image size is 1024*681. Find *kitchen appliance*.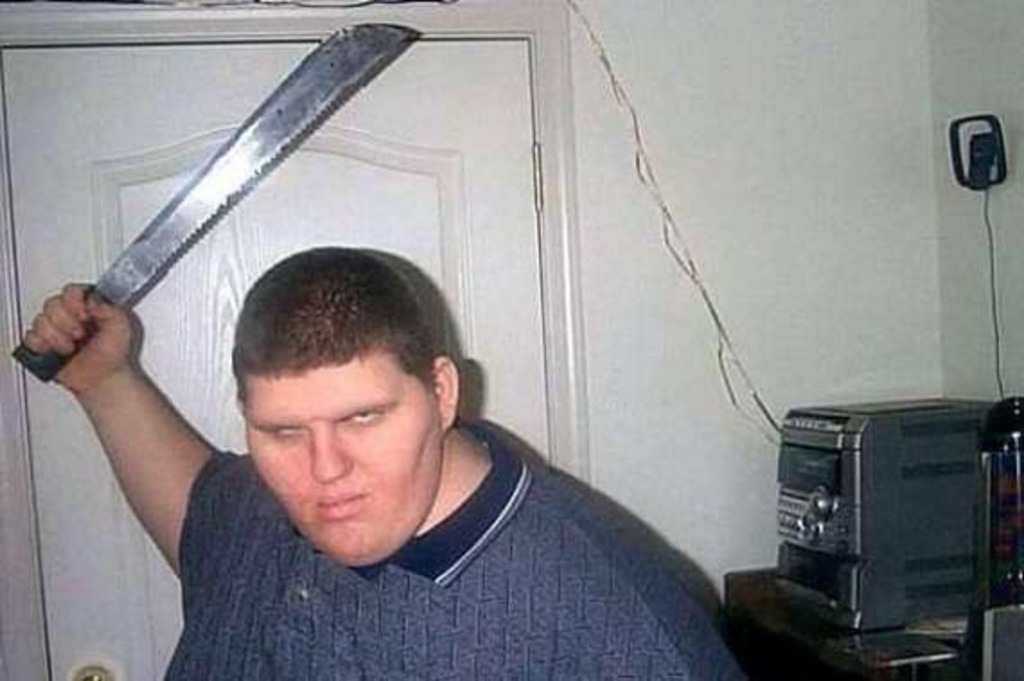
(11, 25, 417, 379).
